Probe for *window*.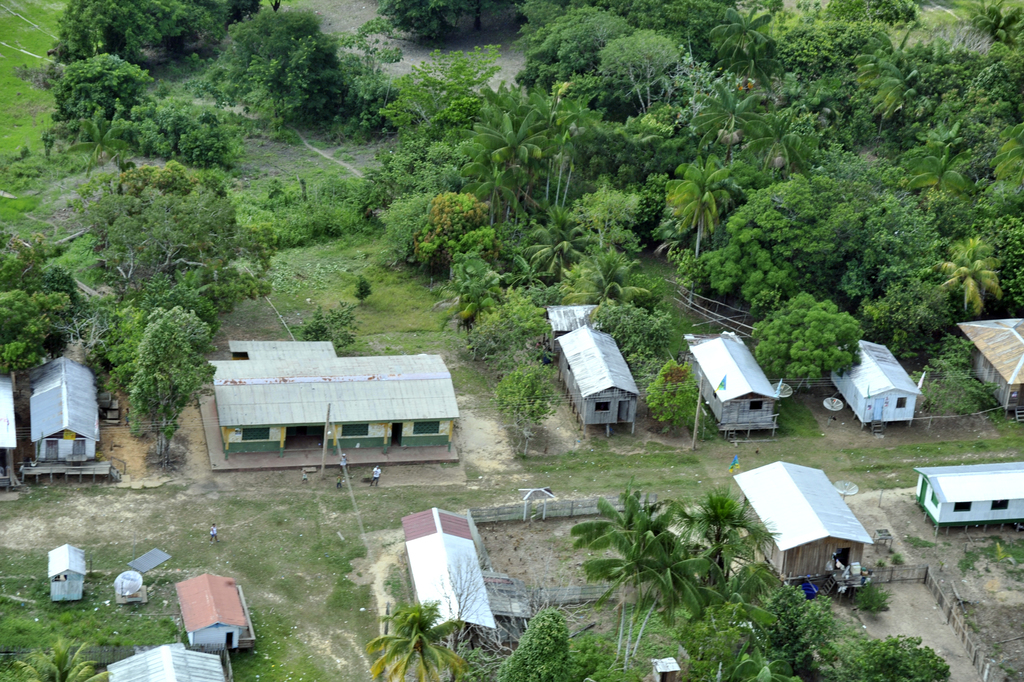
Probe result: 341, 422, 369, 435.
